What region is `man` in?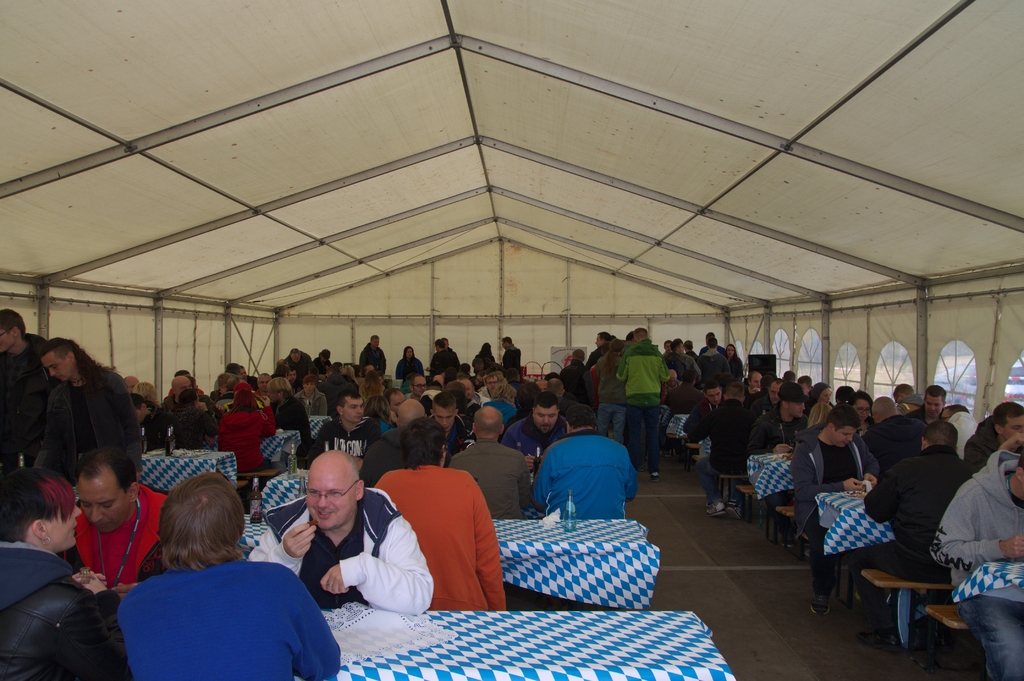
crop(902, 382, 948, 424).
